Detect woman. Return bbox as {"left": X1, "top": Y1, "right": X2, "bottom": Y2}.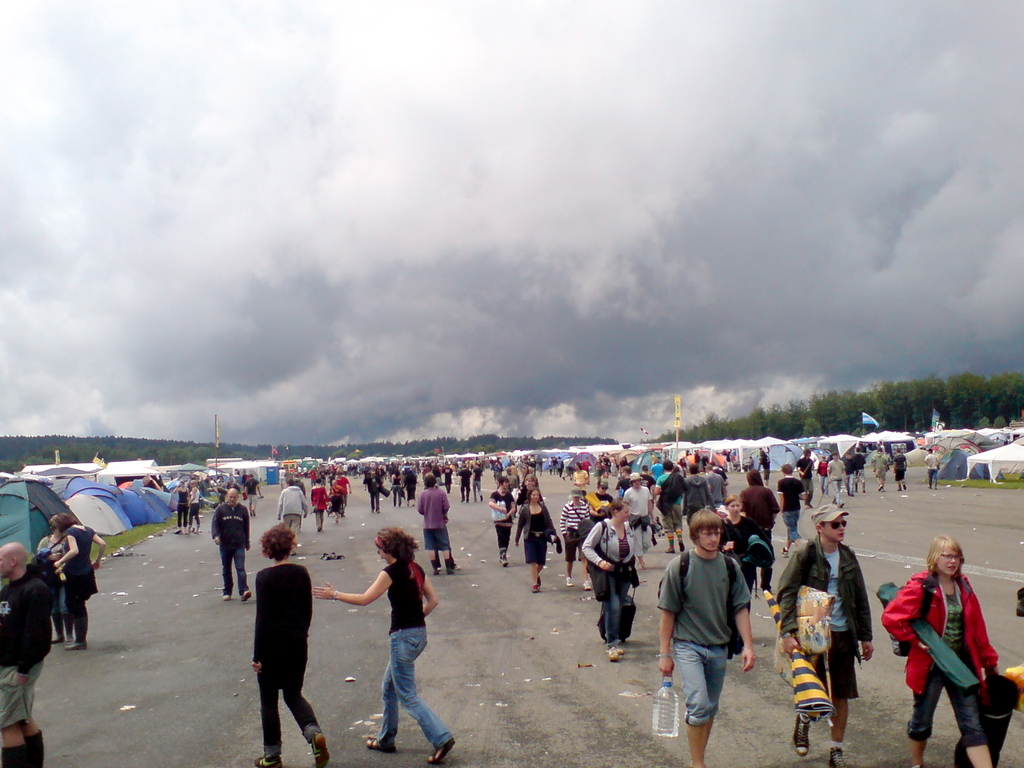
{"left": 511, "top": 490, "right": 561, "bottom": 596}.
